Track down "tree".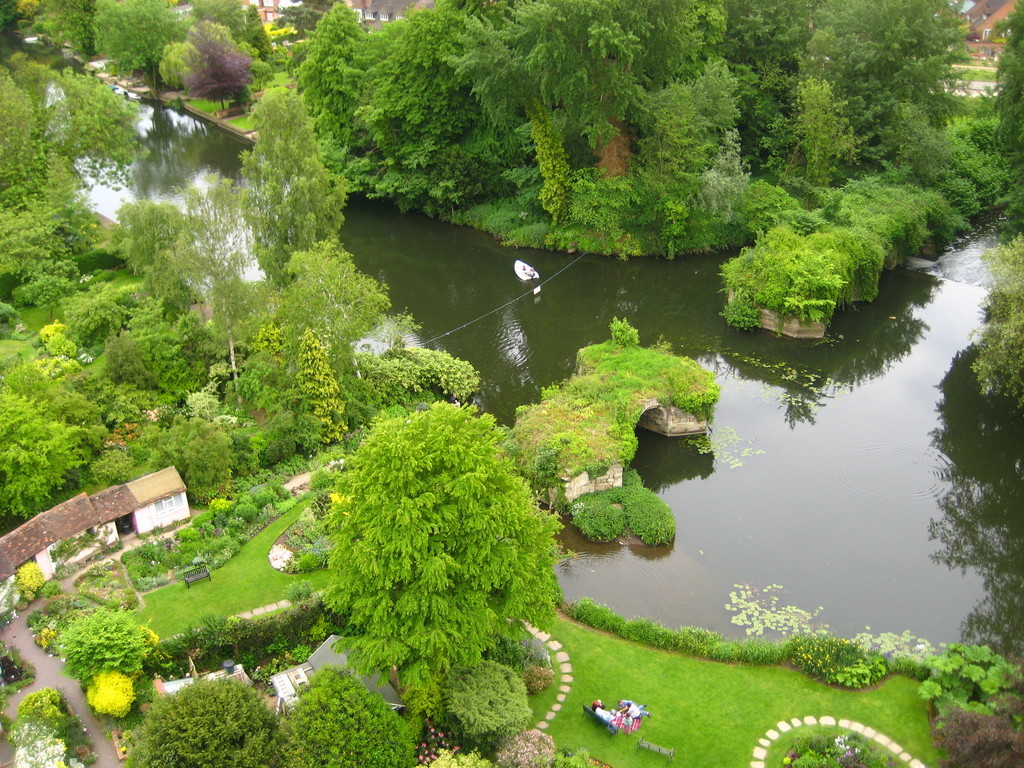
Tracked to l=86, t=1, r=181, b=78.
